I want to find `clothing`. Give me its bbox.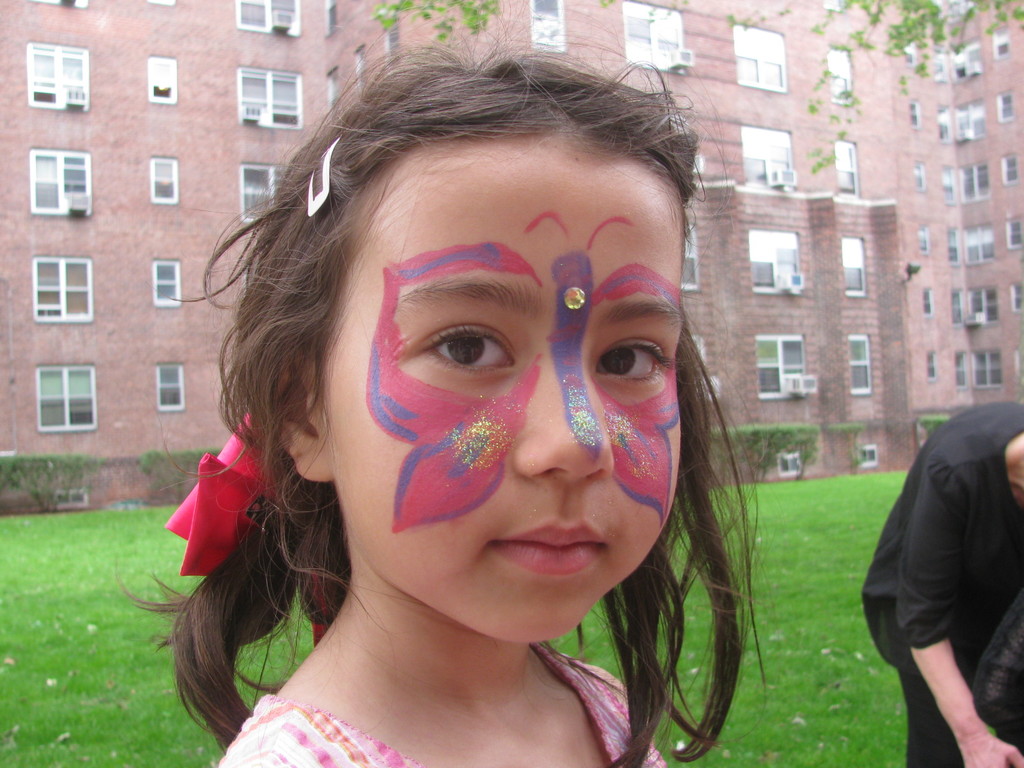
211 635 670 767.
